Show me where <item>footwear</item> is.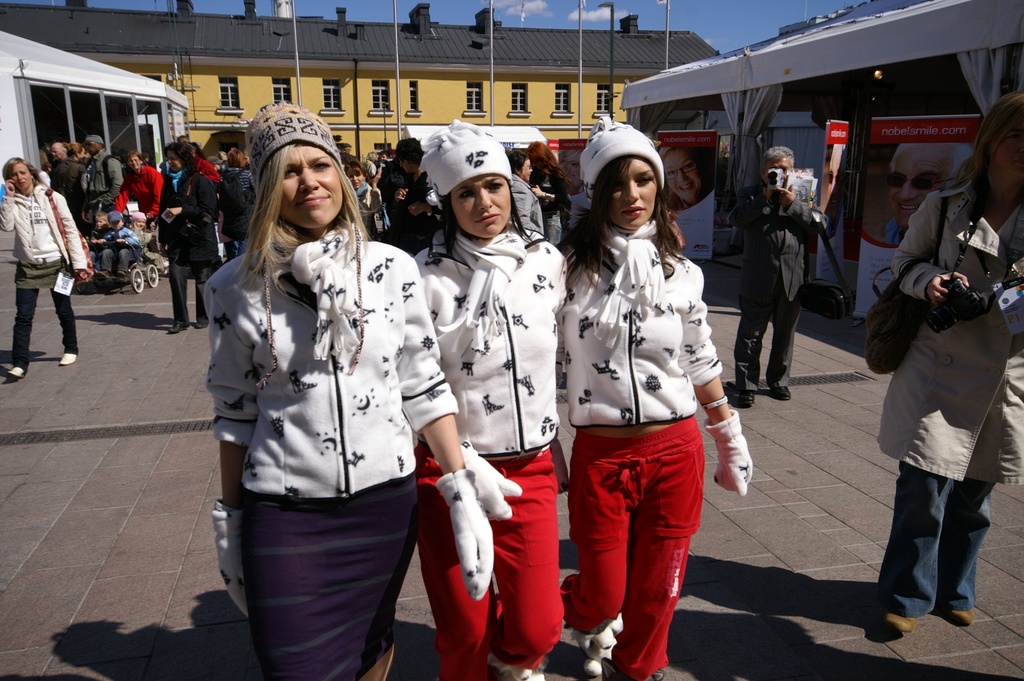
<item>footwear</item> is at region(6, 365, 26, 381).
